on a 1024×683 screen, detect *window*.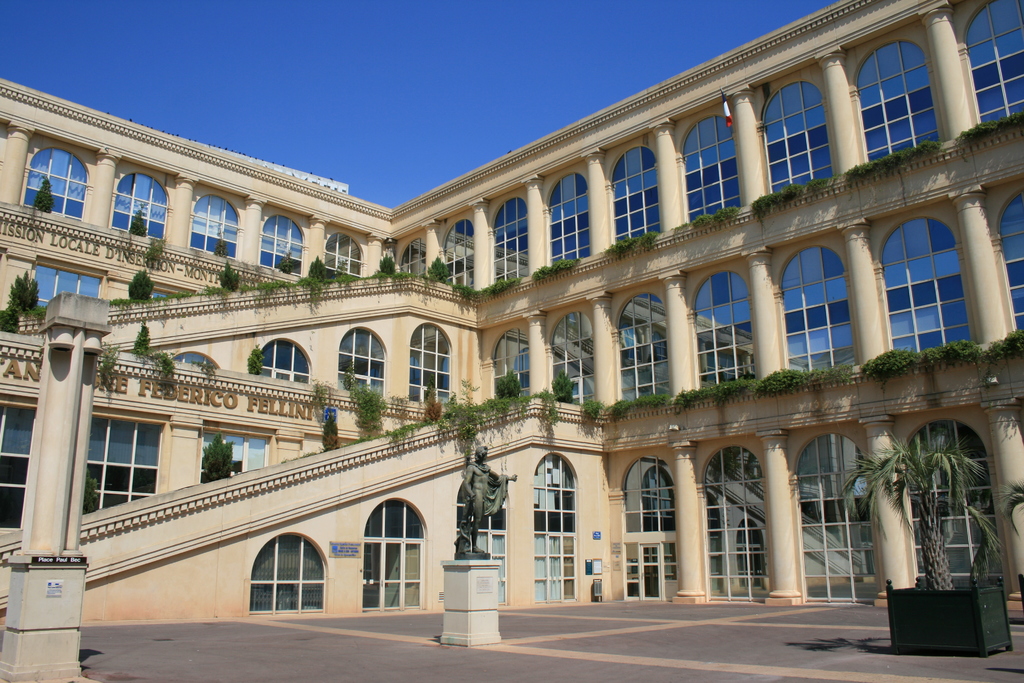
locate(243, 531, 326, 612).
